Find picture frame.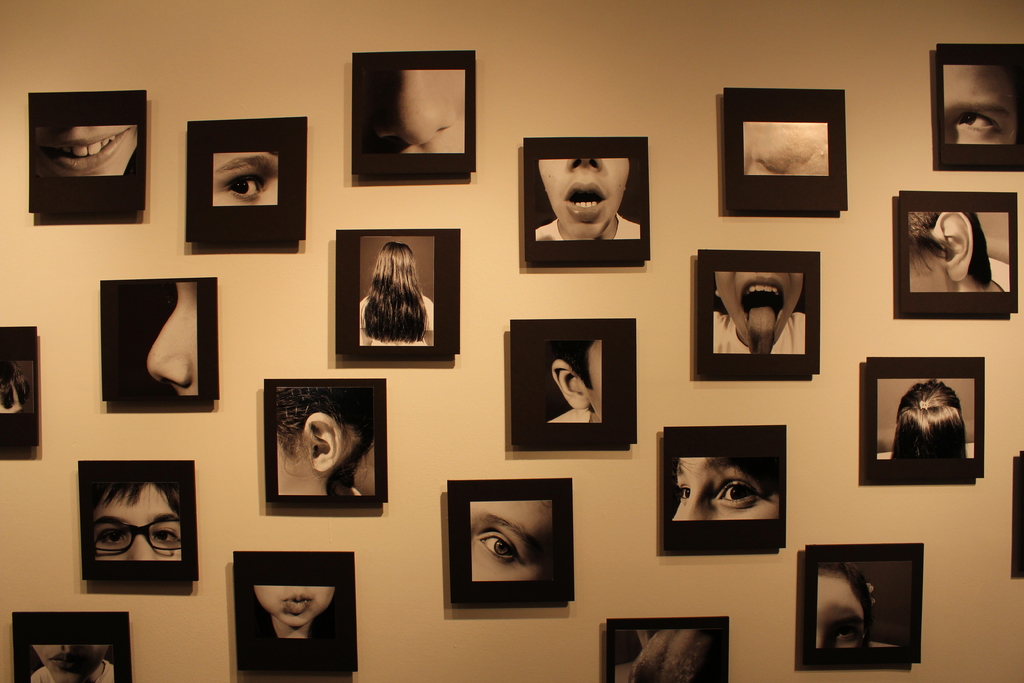
<bbox>606, 617, 729, 682</bbox>.
